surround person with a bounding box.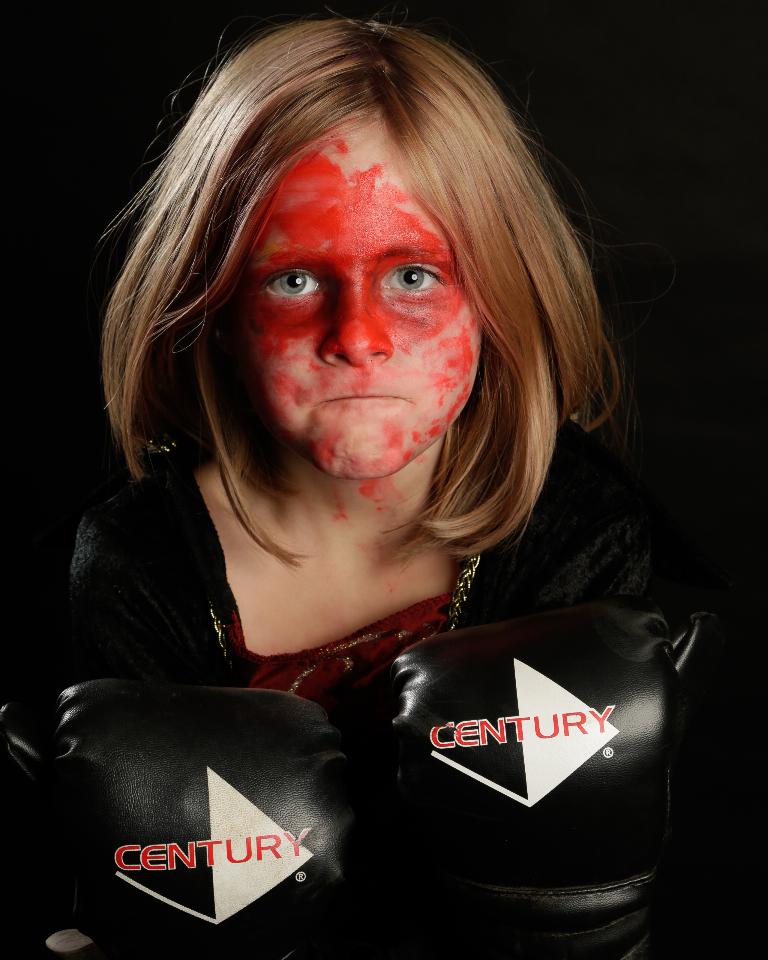
locate(29, 14, 707, 928).
